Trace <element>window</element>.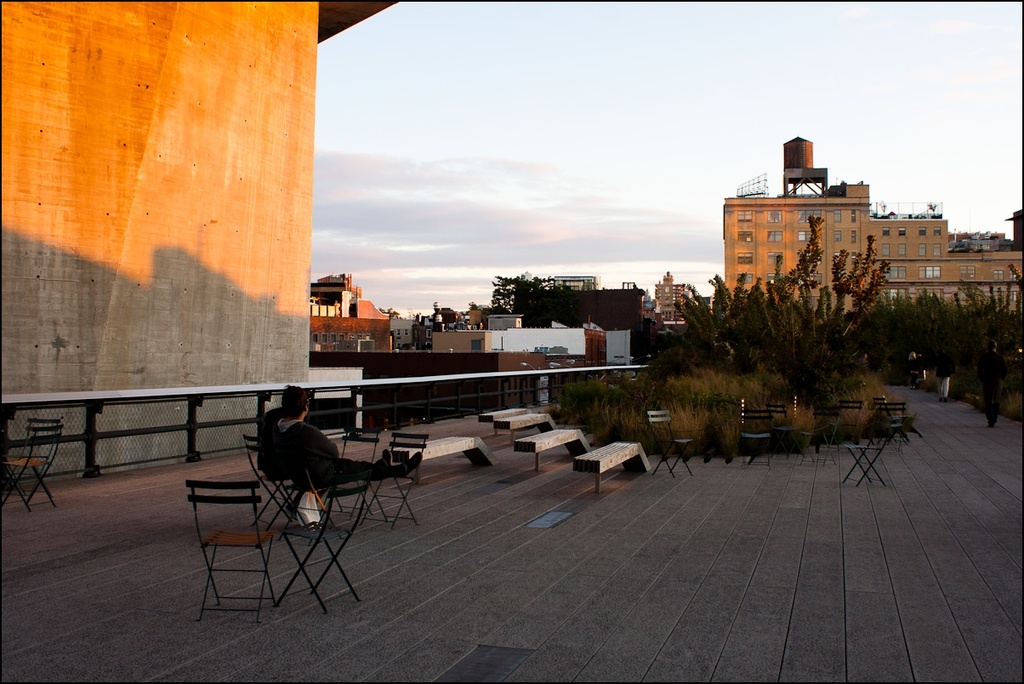
Traced to (769, 210, 782, 221).
